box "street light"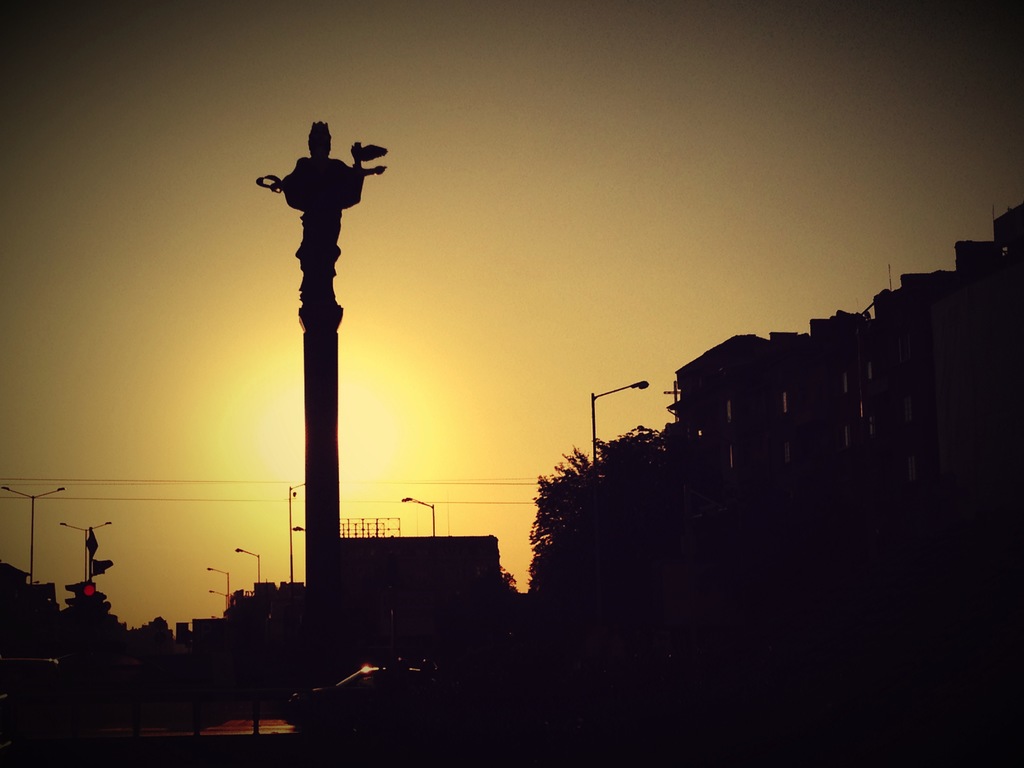
x1=290, y1=525, x2=306, y2=532
